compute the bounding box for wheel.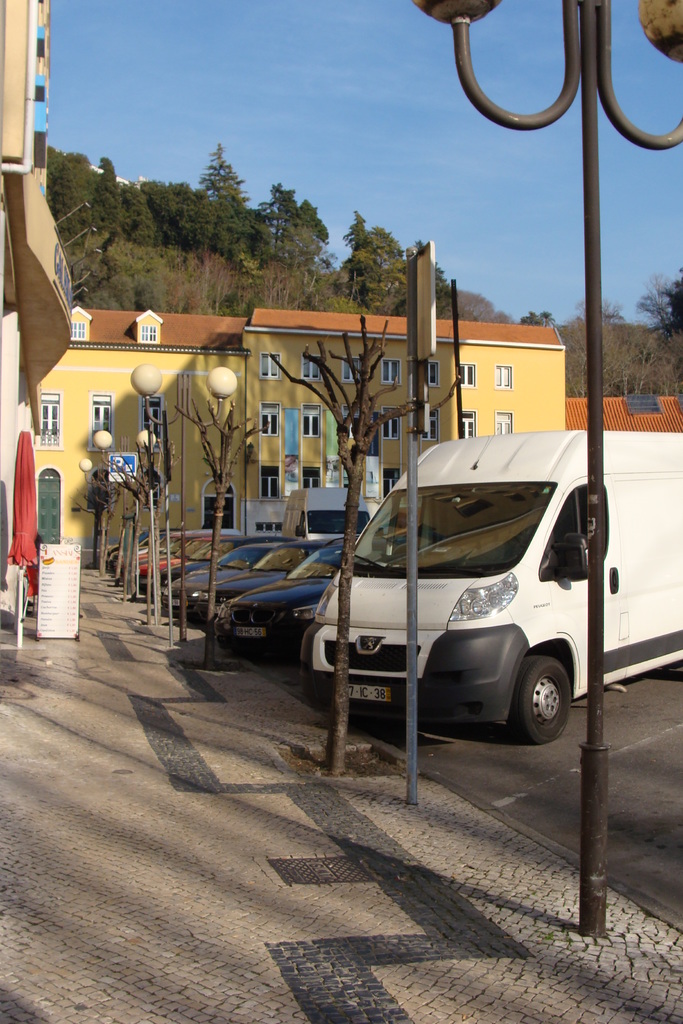
BBox(394, 543, 410, 550).
